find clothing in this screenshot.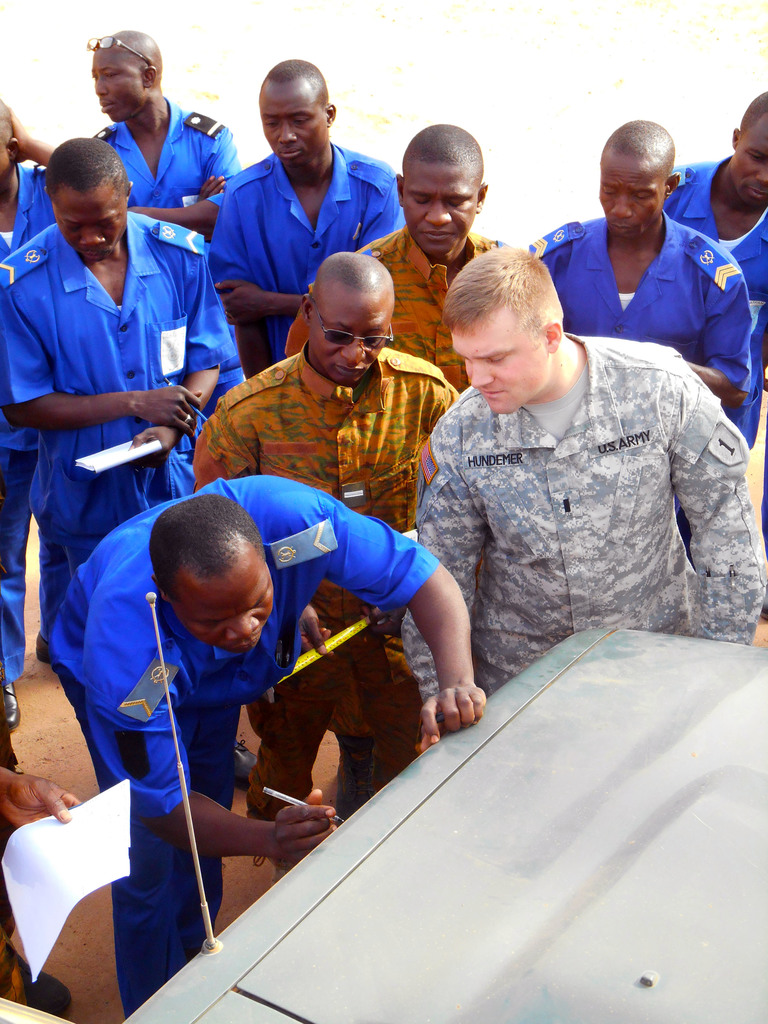
The bounding box for clothing is bbox=[383, 303, 751, 682].
